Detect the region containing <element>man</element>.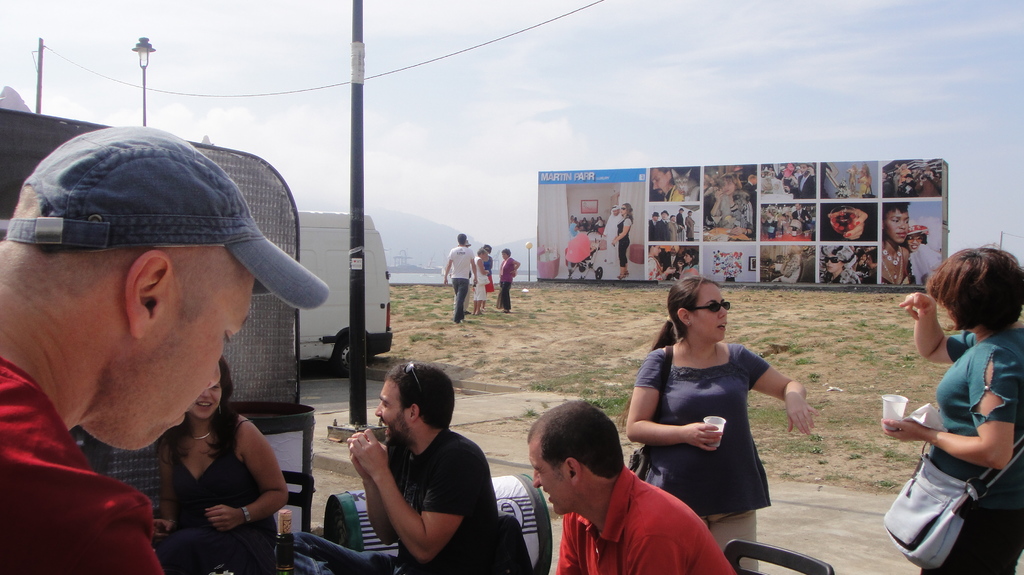
rect(610, 202, 635, 280).
